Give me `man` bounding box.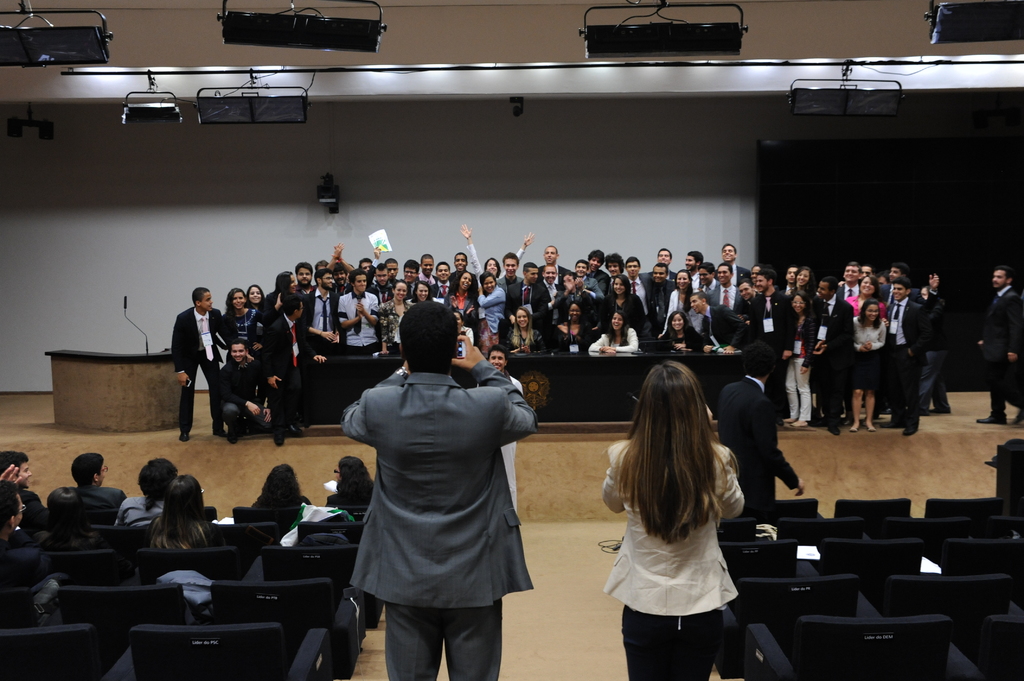
641:266:680:346.
